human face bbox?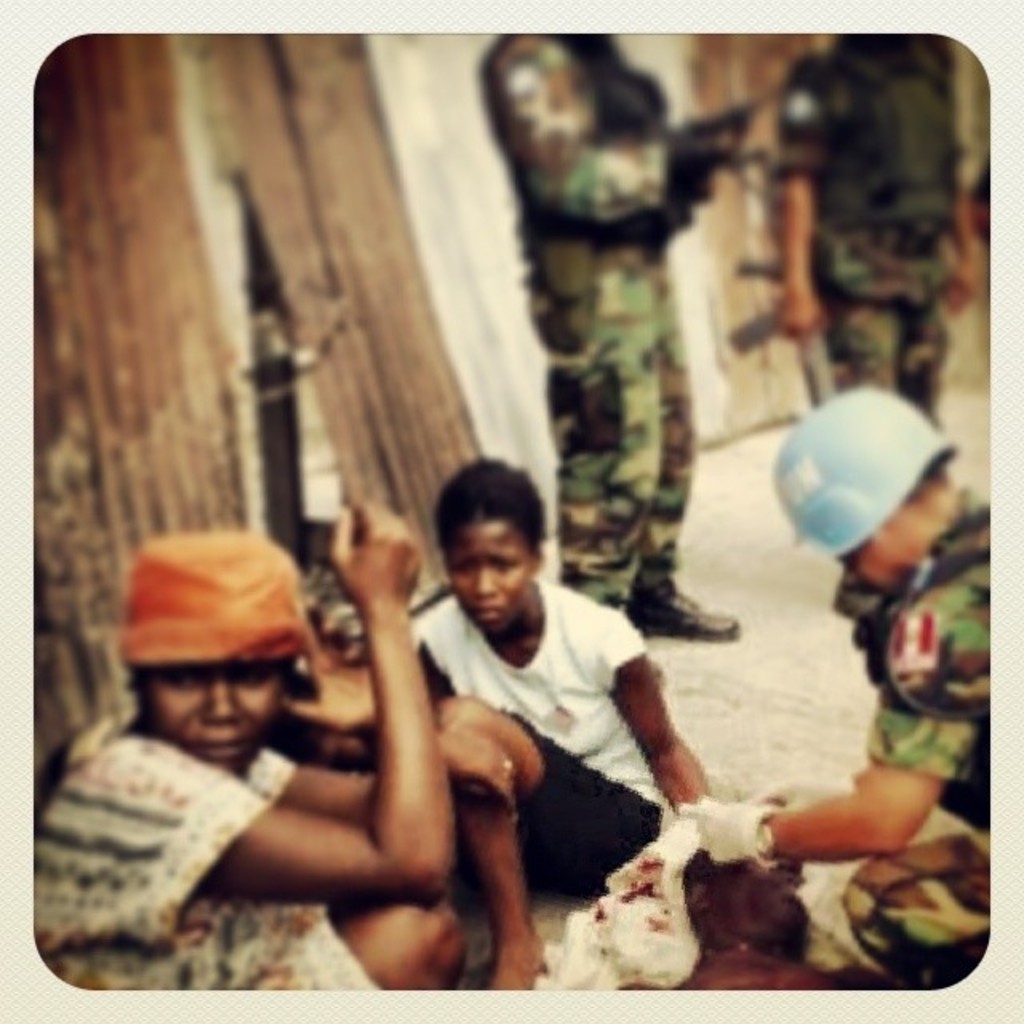
146 664 278 774
